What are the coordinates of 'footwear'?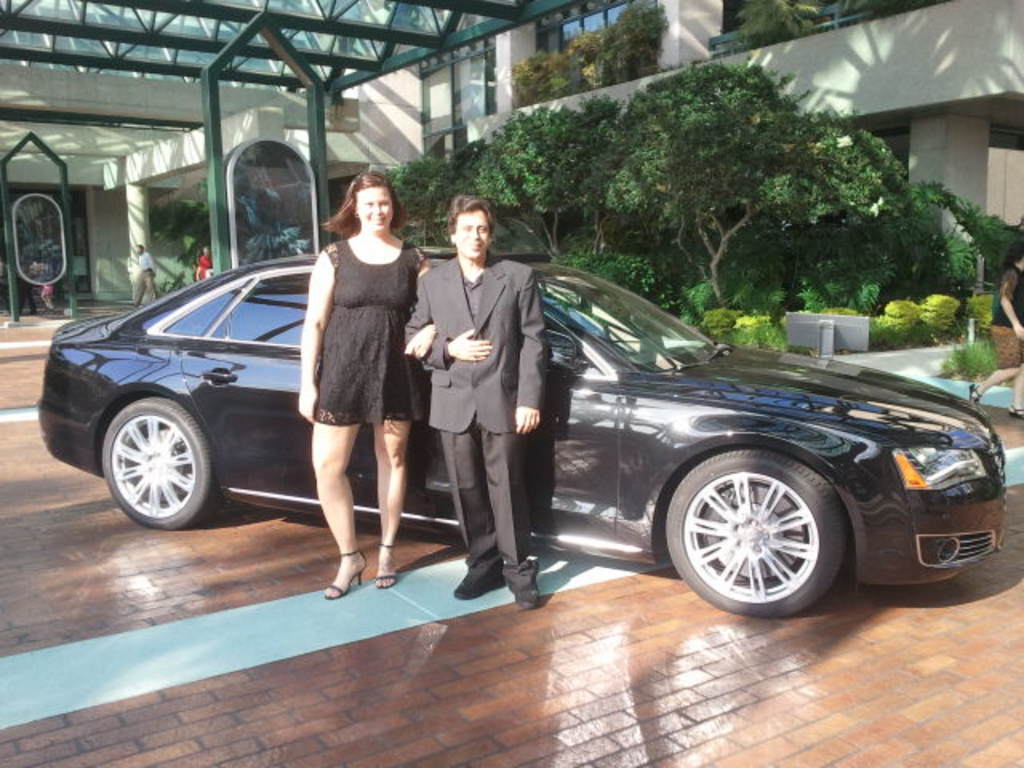
371 542 395 589.
